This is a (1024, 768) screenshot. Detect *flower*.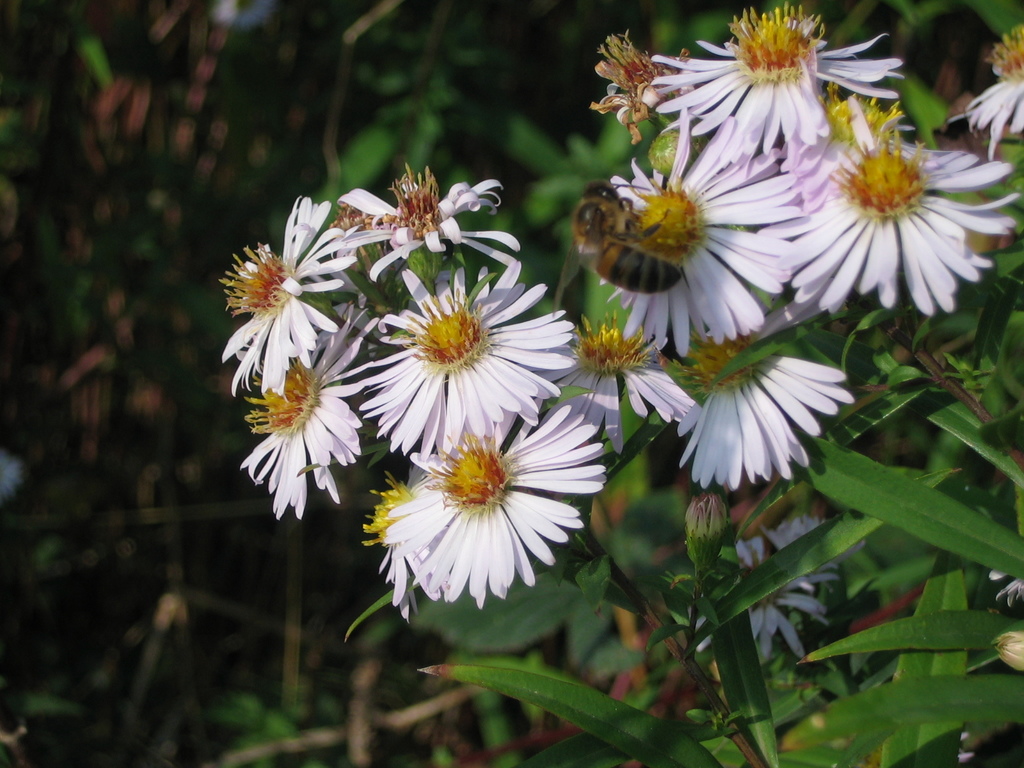
[left=952, top=17, right=1023, bottom=165].
